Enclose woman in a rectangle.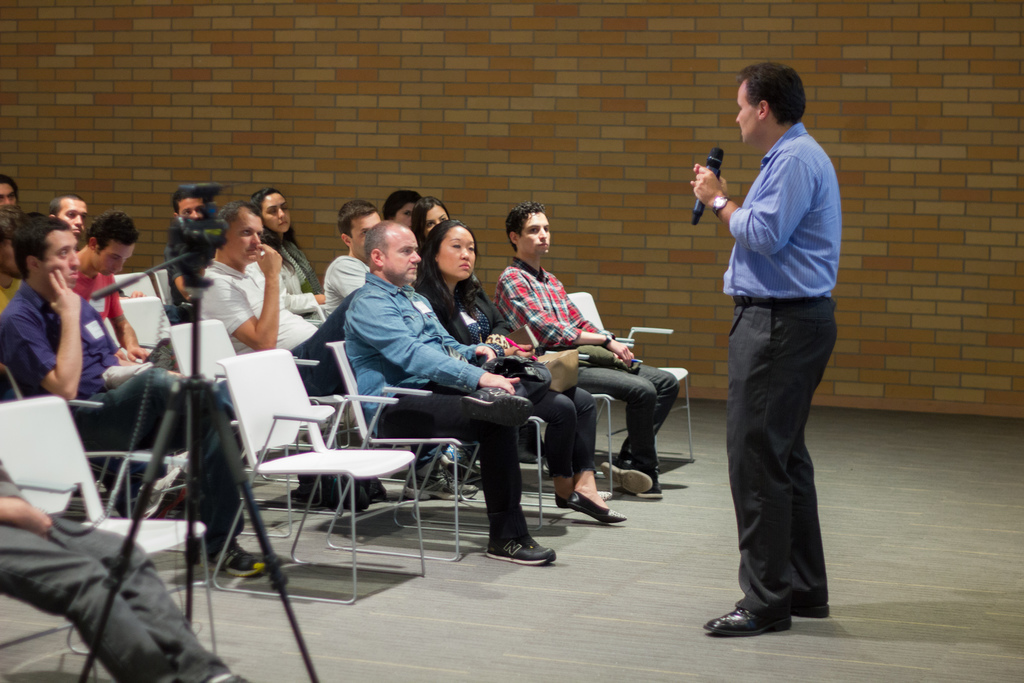
[249, 183, 335, 328].
